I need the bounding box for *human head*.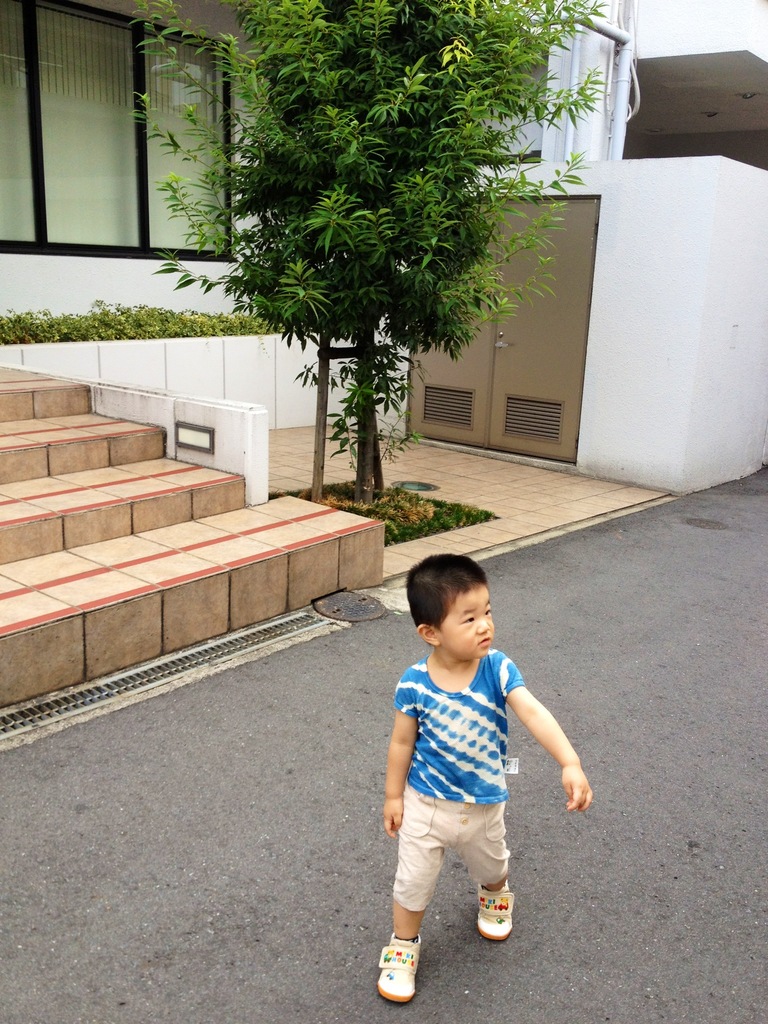
Here it is: Rect(404, 562, 516, 673).
